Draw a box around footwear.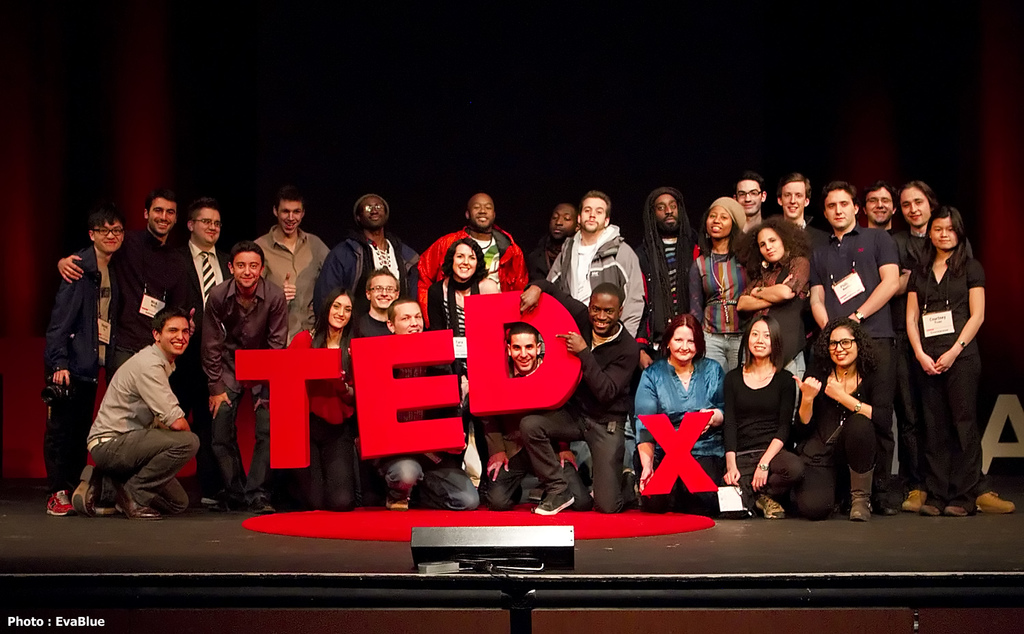
rect(381, 492, 412, 510).
